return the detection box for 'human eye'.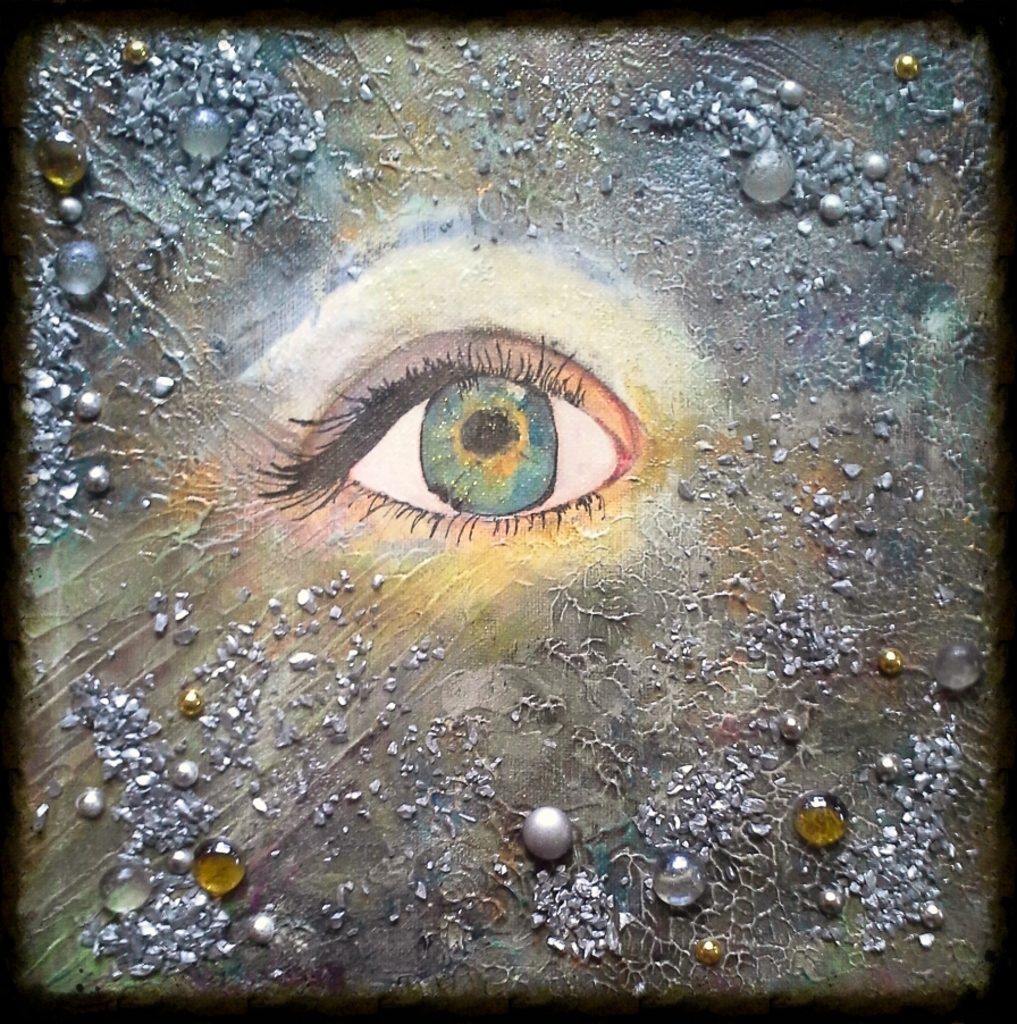
l=250, t=277, r=672, b=545.
